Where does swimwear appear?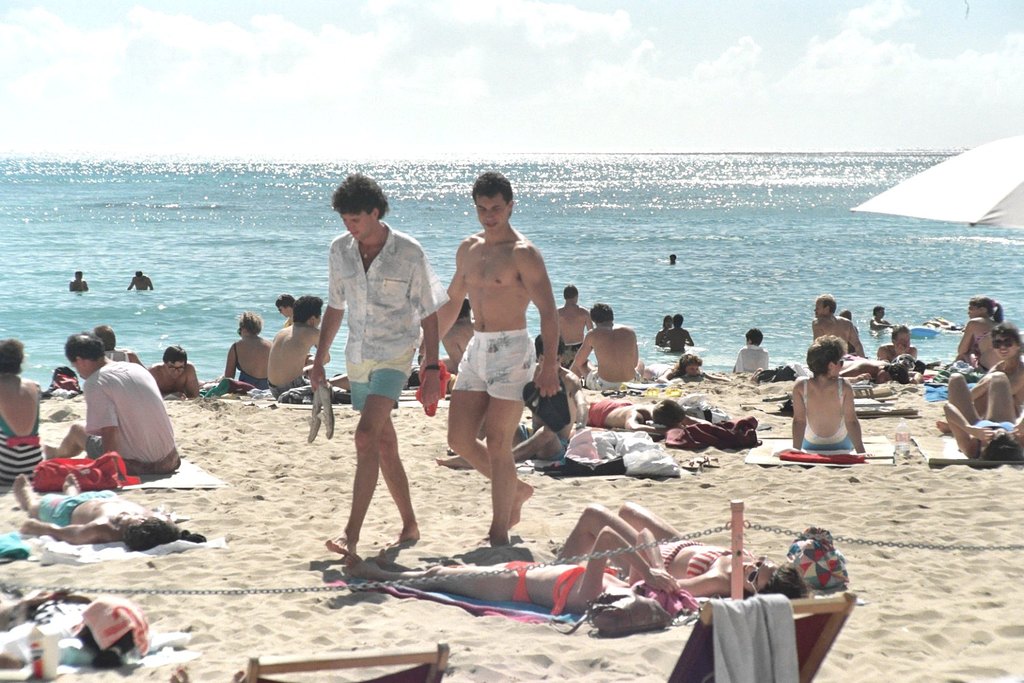
Appears at <region>972, 419, 1014, 437</region>.
